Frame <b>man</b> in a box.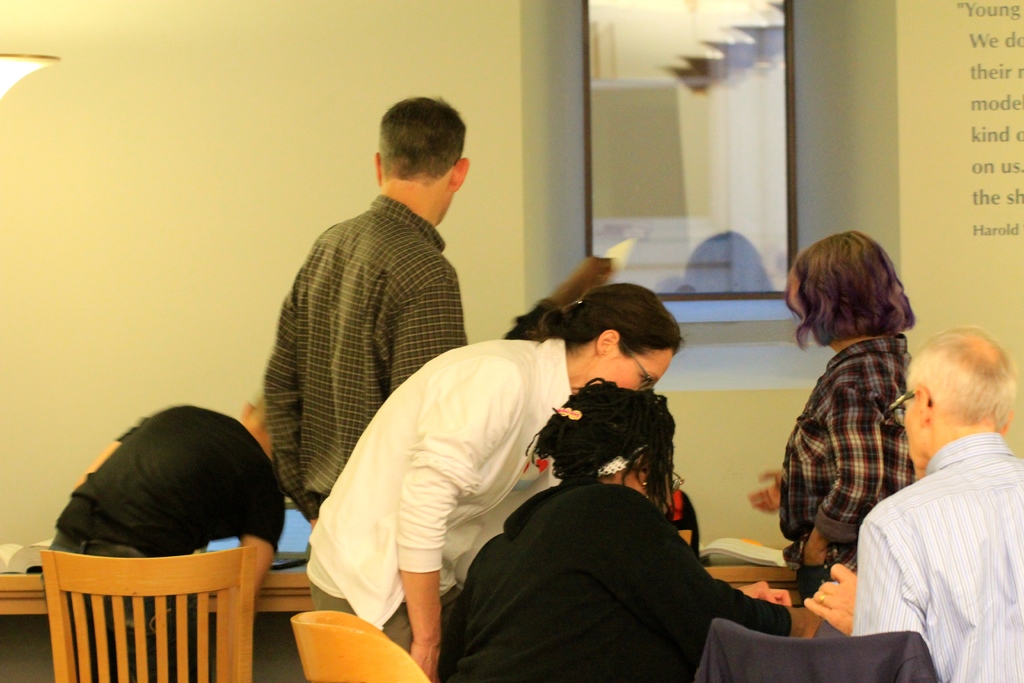
256 96 474 518.
